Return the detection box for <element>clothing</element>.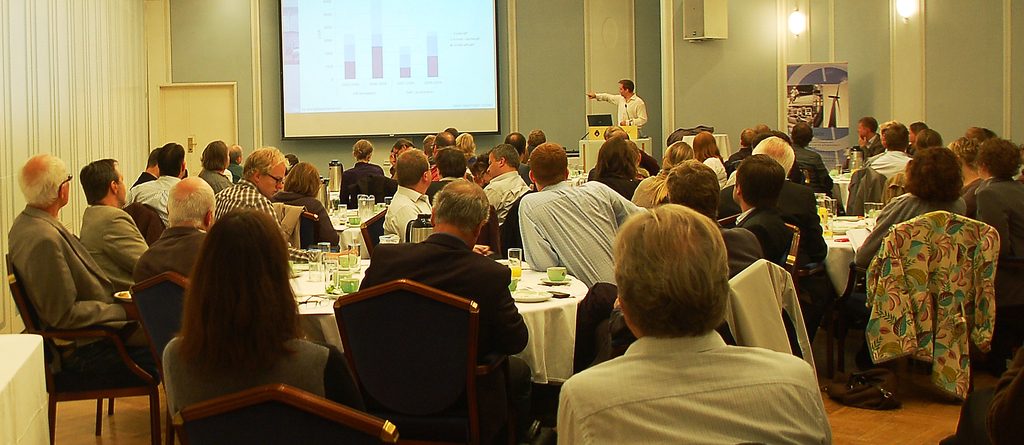
[639,172,669,214].
